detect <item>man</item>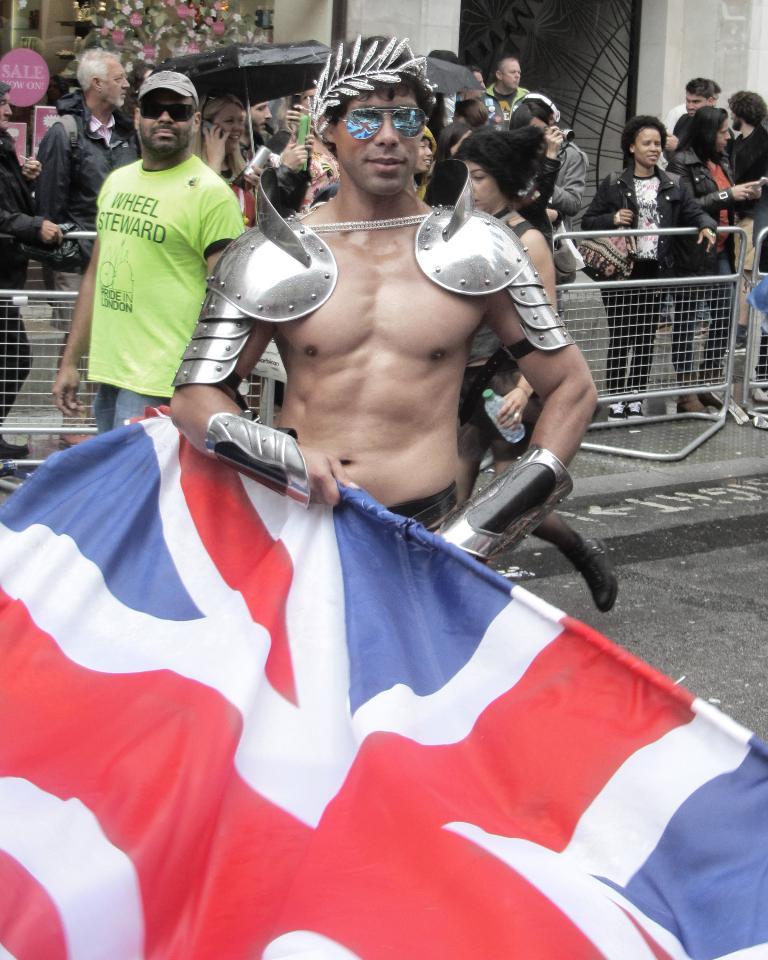
{"x1": 26, "y1": 46, "x2": 139, "y2": 327}
